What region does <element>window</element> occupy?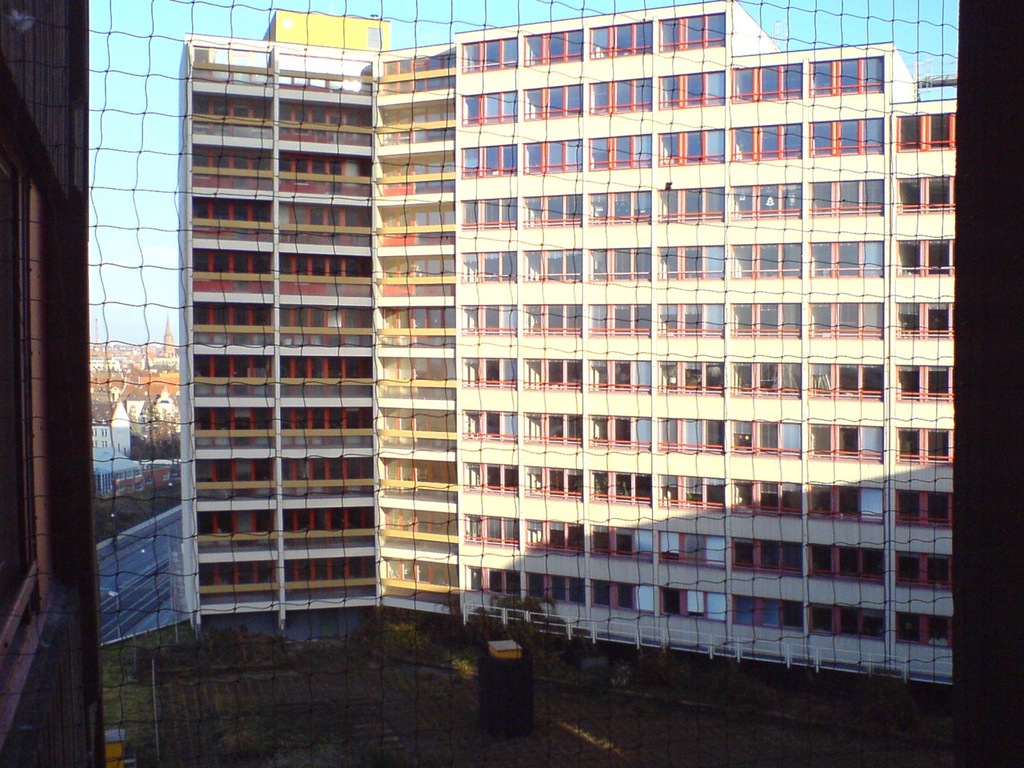
x1=805, y1=358, x2=883, y2=400.
